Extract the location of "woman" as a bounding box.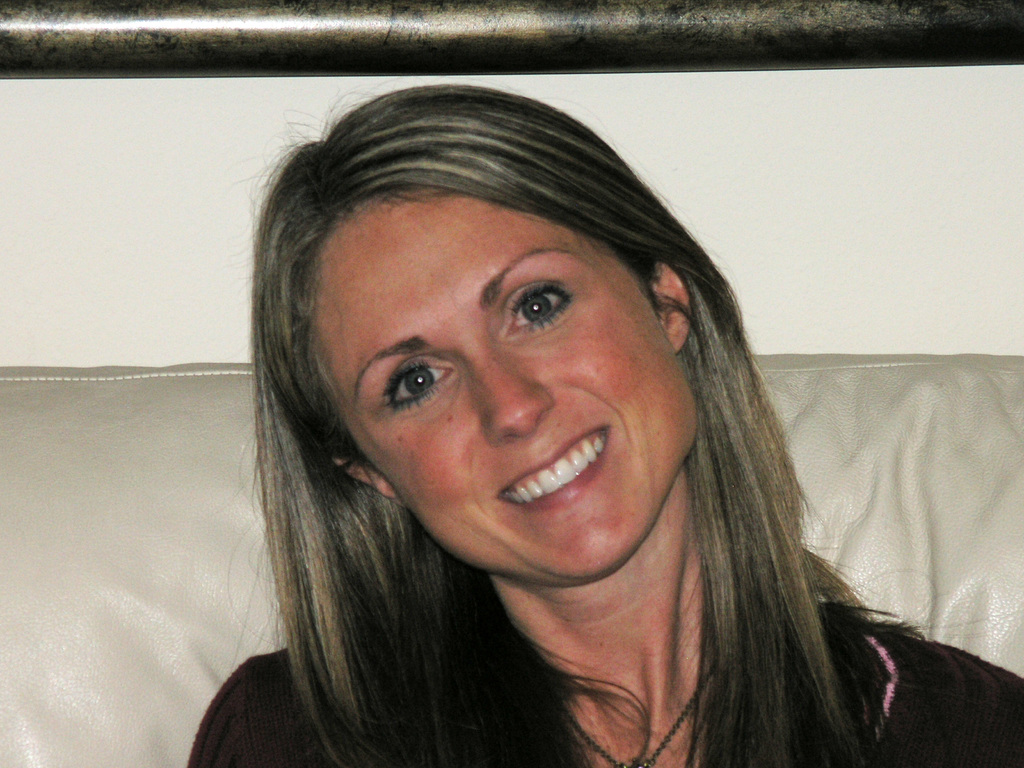
[x1=182, y1=124, x2=950, y2=767].
